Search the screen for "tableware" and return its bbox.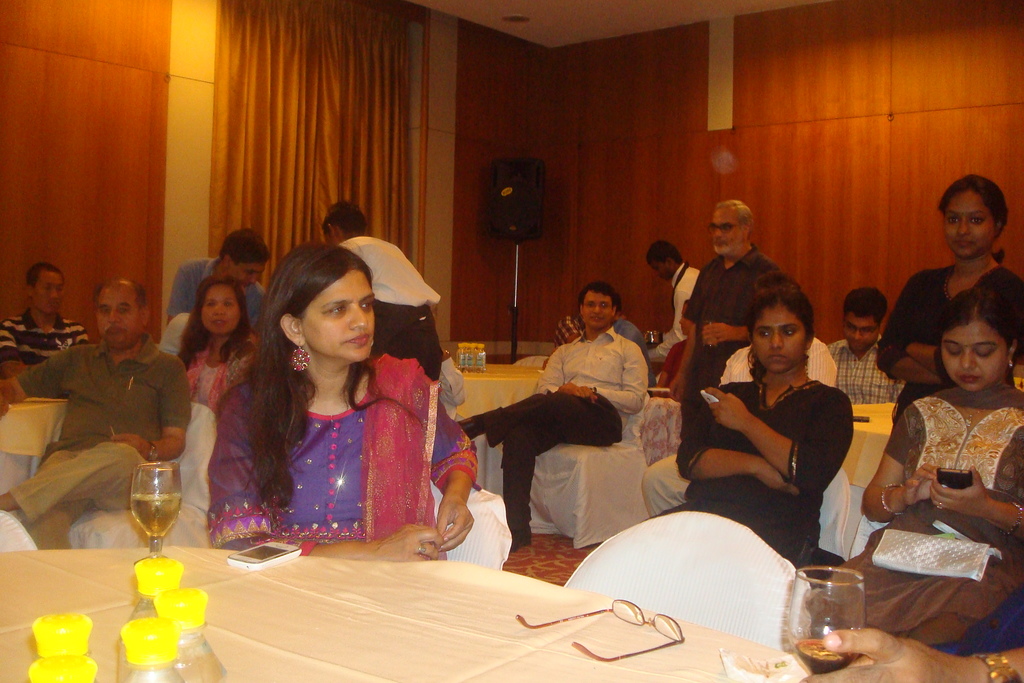
Found: bbox=(642, 331, 663, 347).
